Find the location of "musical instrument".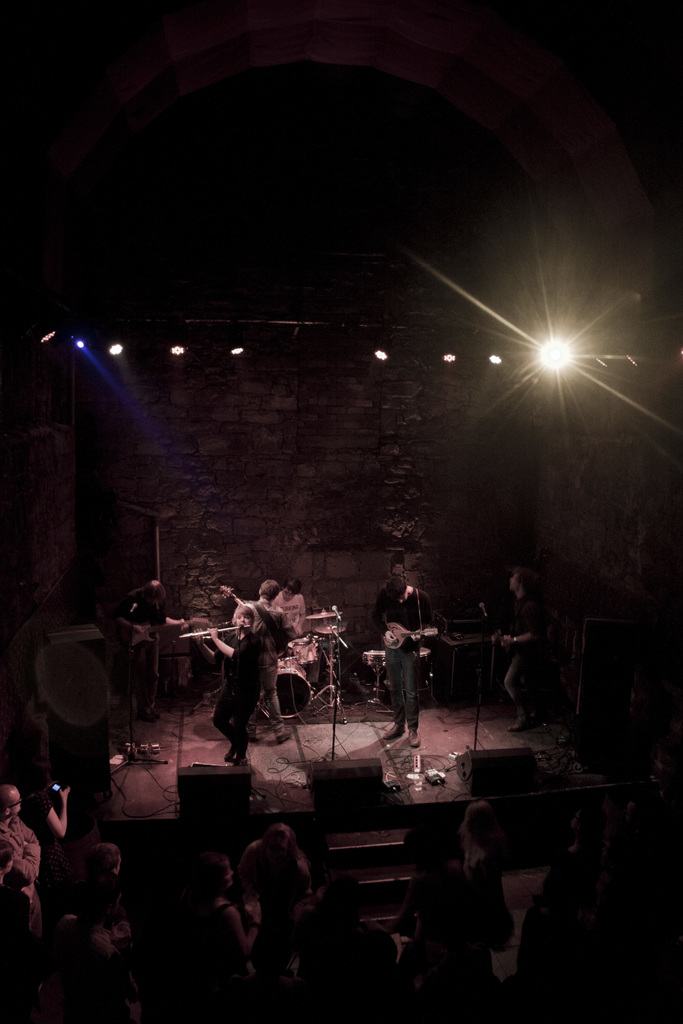
Location: BBox(381, 622, 437, 655).
